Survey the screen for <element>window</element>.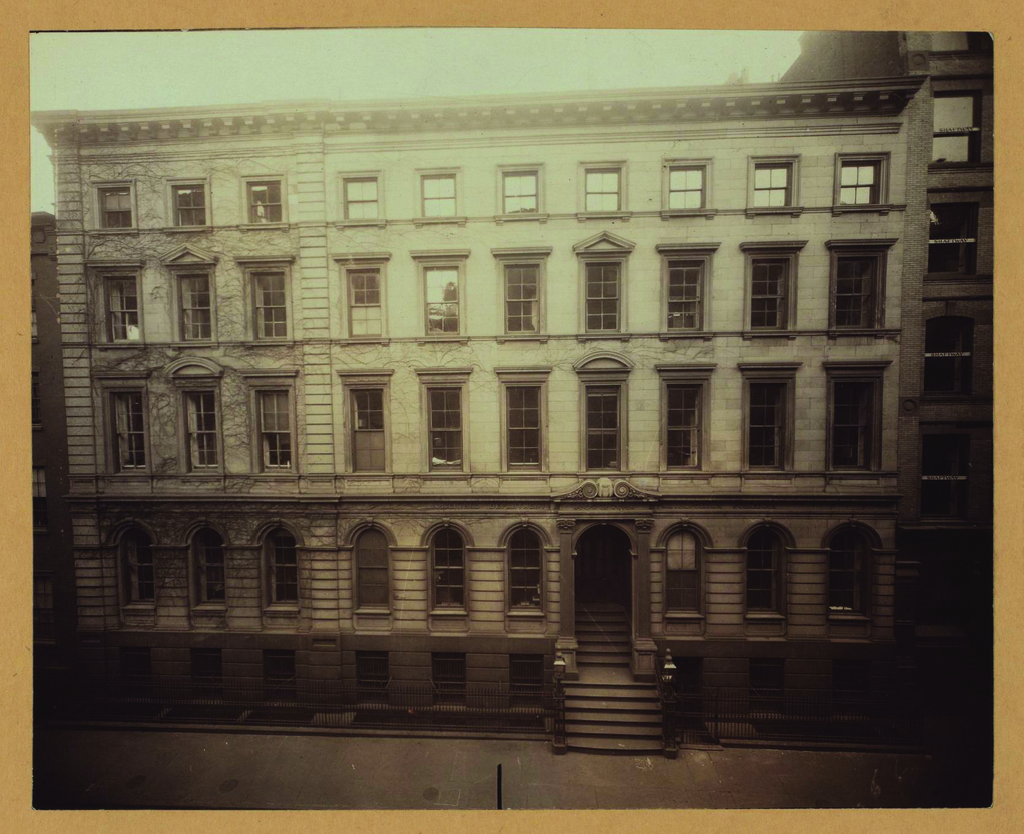
Survey found: Rect(664, 249, 710, 334).
